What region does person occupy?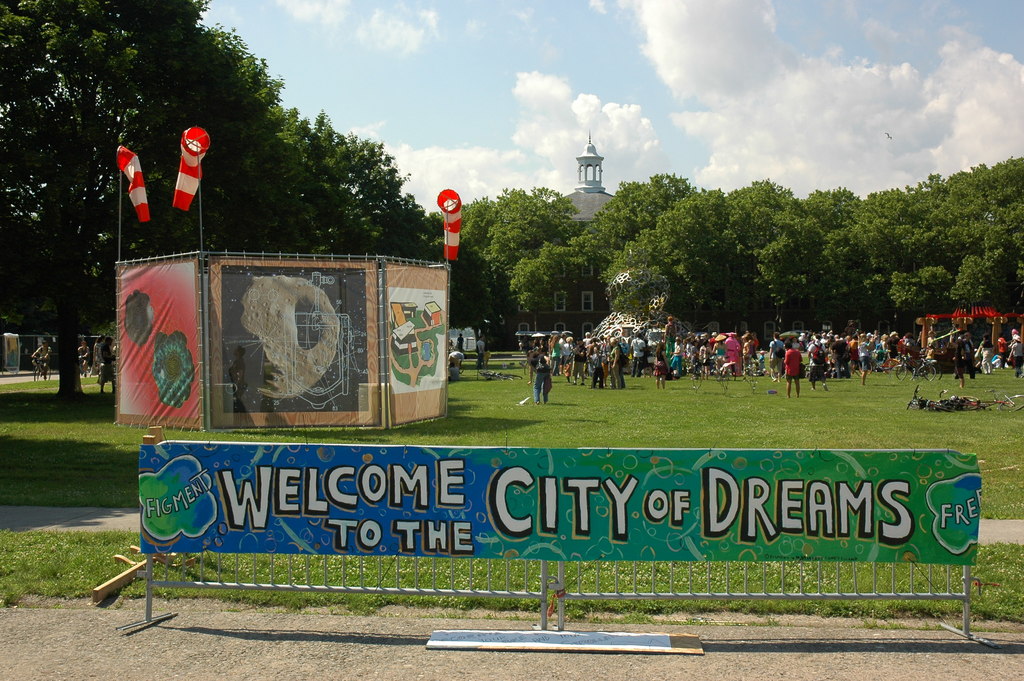
689/329/696/341.
